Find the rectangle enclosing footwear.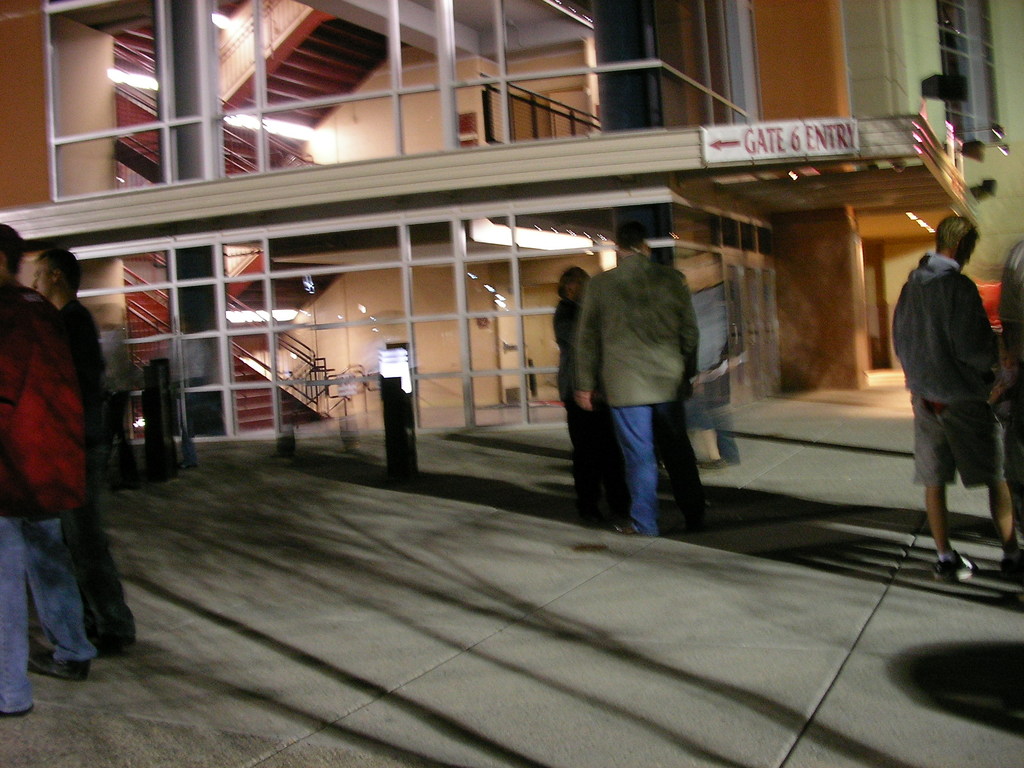
crop(26, 647, 90, 682).
